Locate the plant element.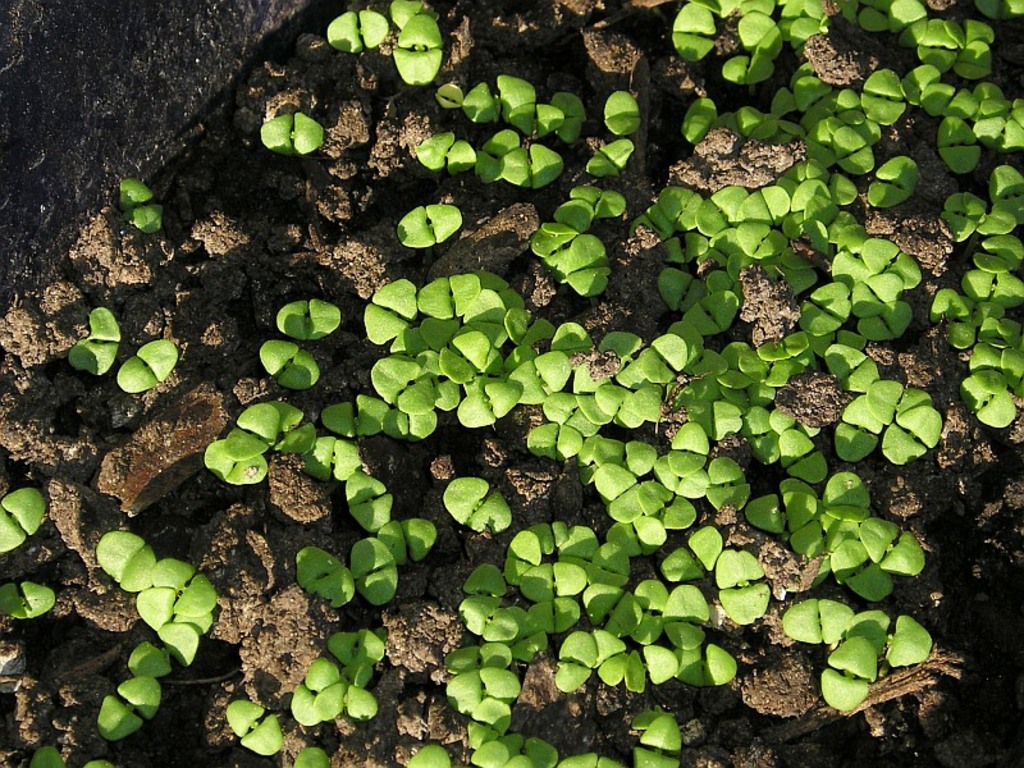
Element bbox: <region>870, 374, 936, 434</region>.
